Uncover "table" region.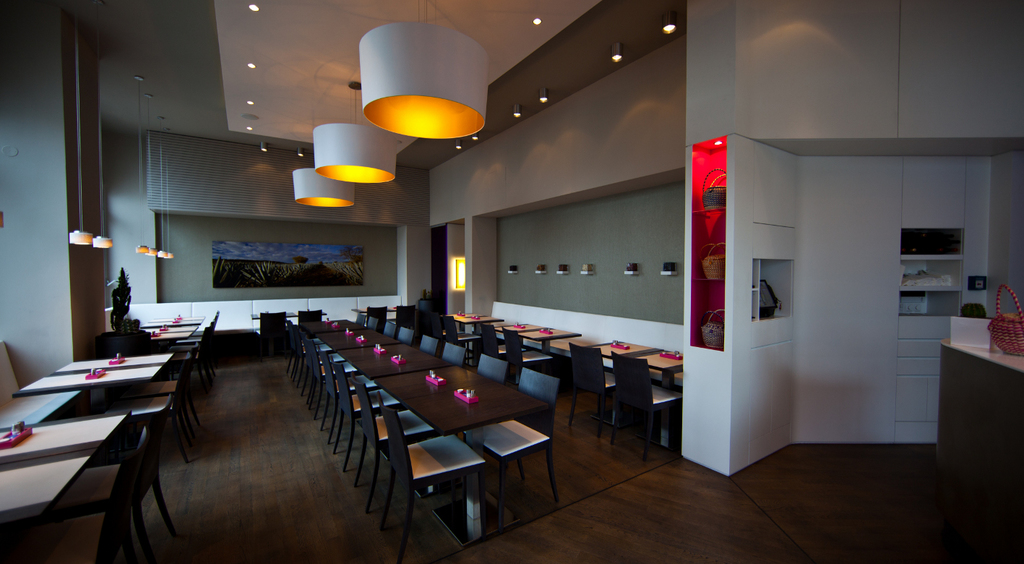
Uncovered: {"x1": 294, "y1": 323, "x2": 575, "y2": 534}.
